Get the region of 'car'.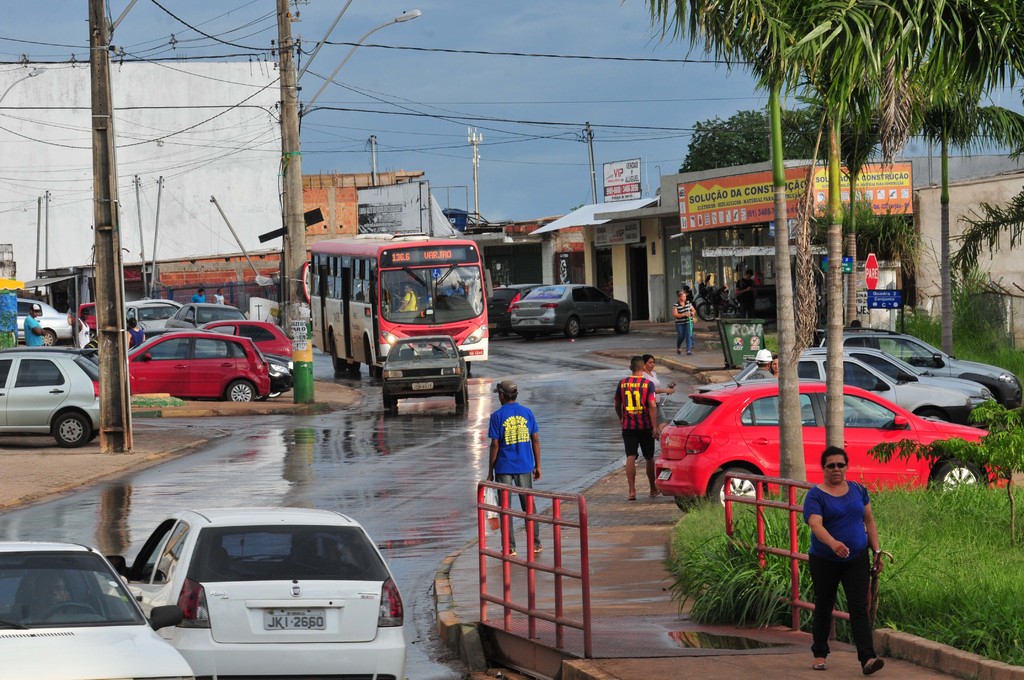
{"x1": 803, "y1": 345, "x2": 996, "y2": 412}.
